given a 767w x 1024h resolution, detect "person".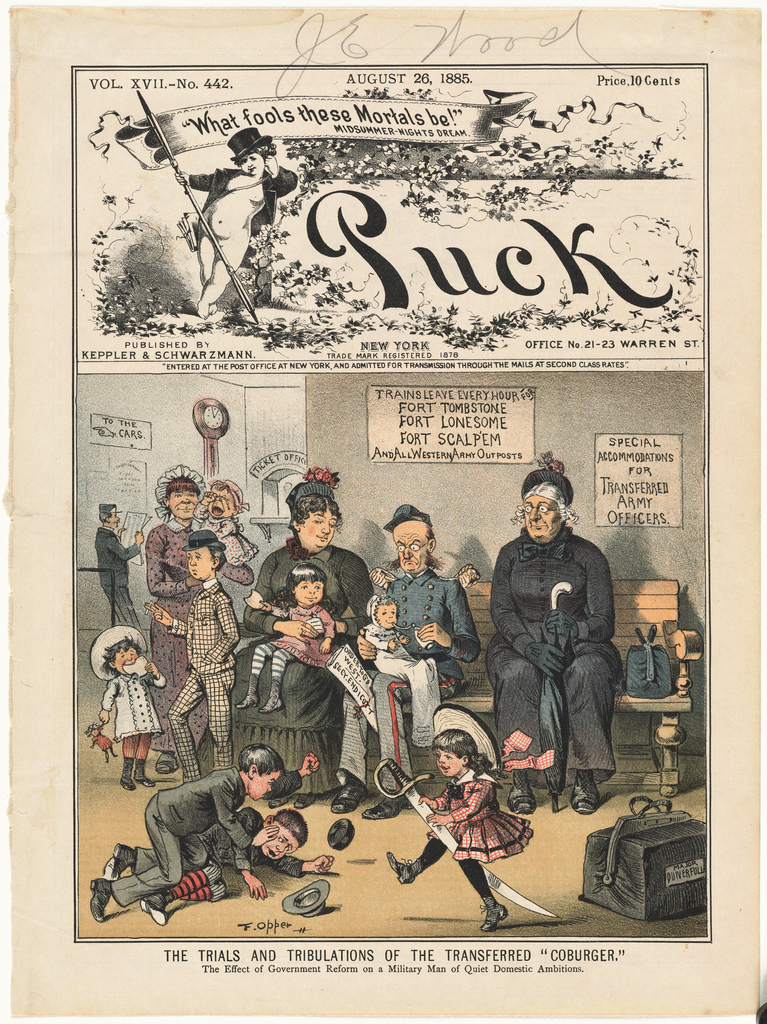
194 464 374 810.
